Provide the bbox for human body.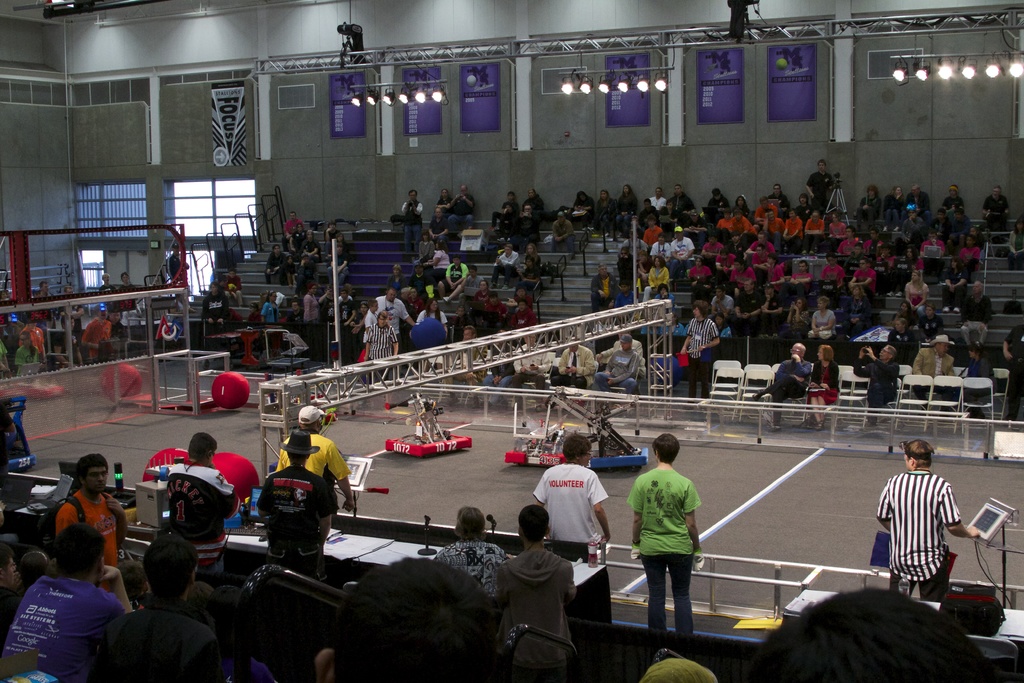
<box>351,314,392,363</box>.
